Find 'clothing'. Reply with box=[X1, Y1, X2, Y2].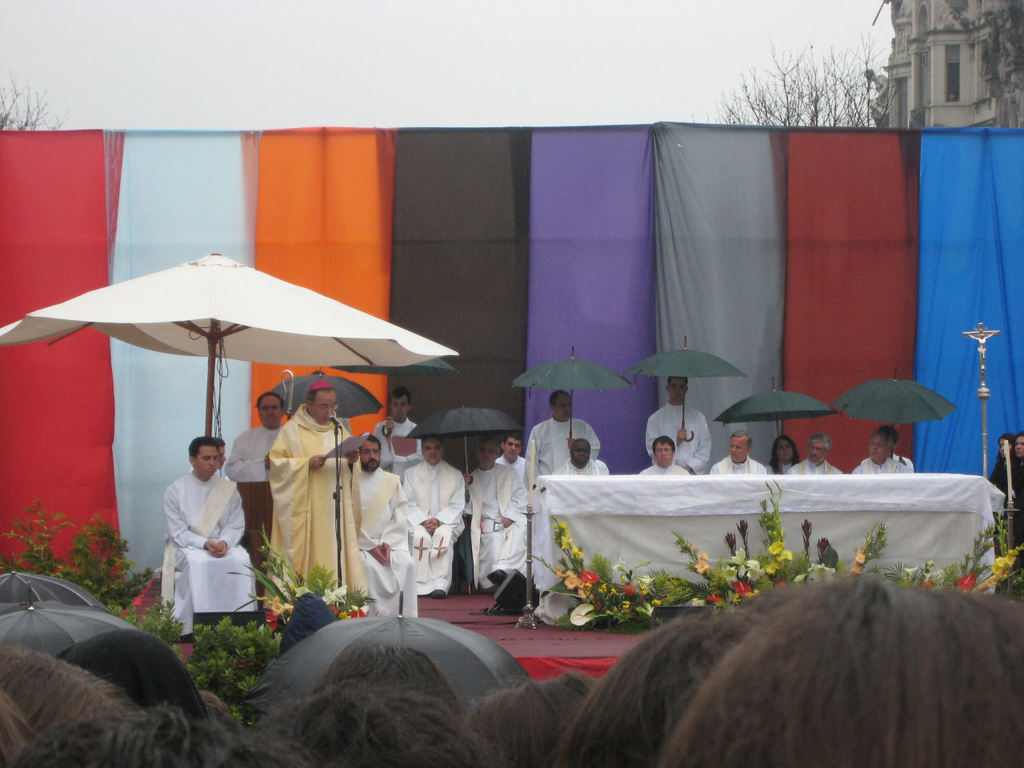
box=[786, 454, 838, 474].
